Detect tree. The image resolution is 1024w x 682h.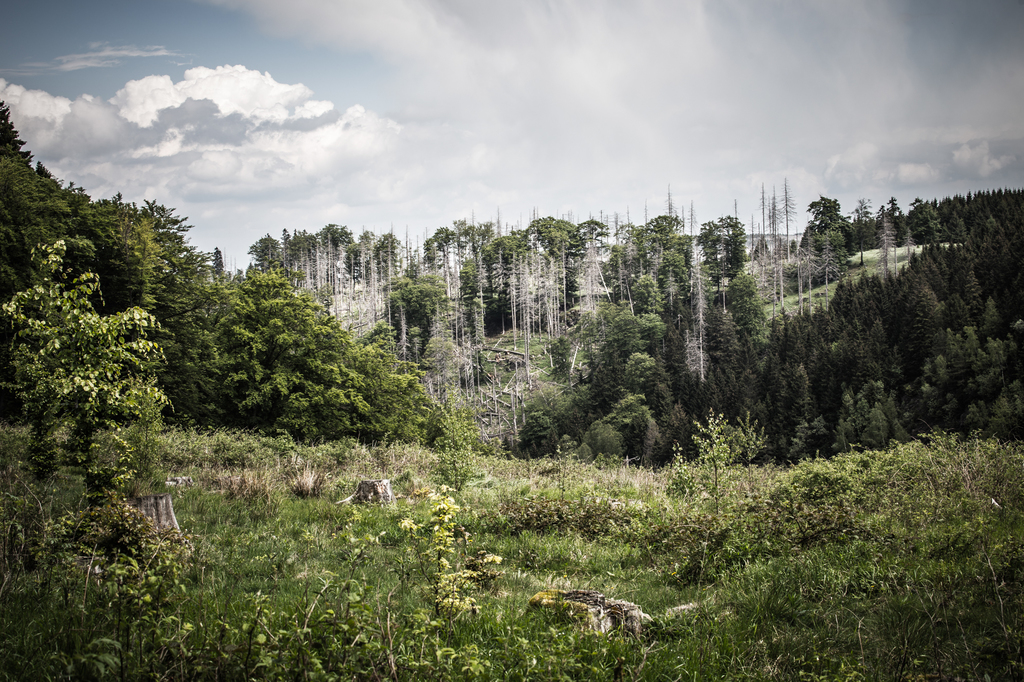
bbox=[0, 241, 175, 517].
